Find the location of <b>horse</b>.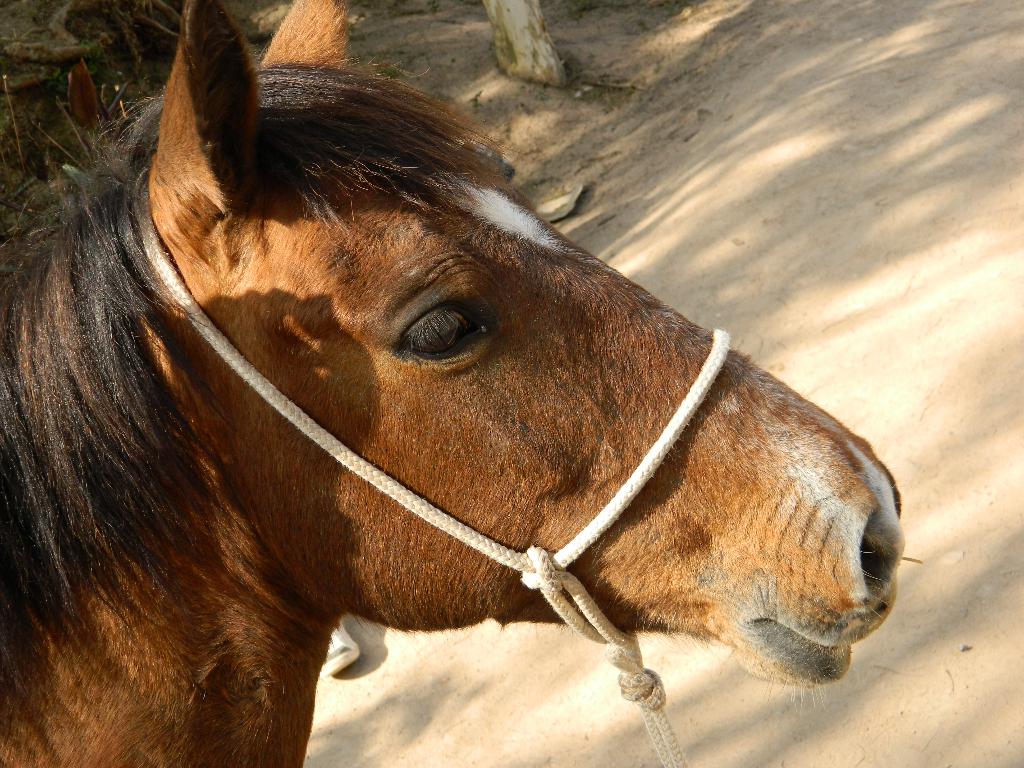
Location: box(0, 0, 903, 767).
